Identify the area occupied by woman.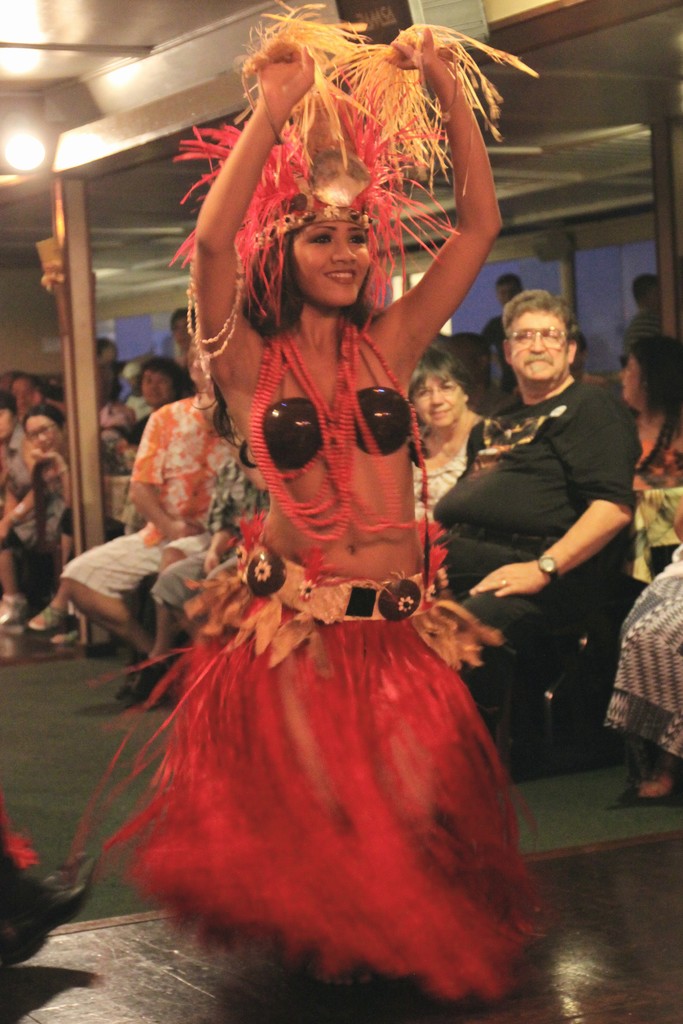
Area: bbox(609, 340, 682, 576).
